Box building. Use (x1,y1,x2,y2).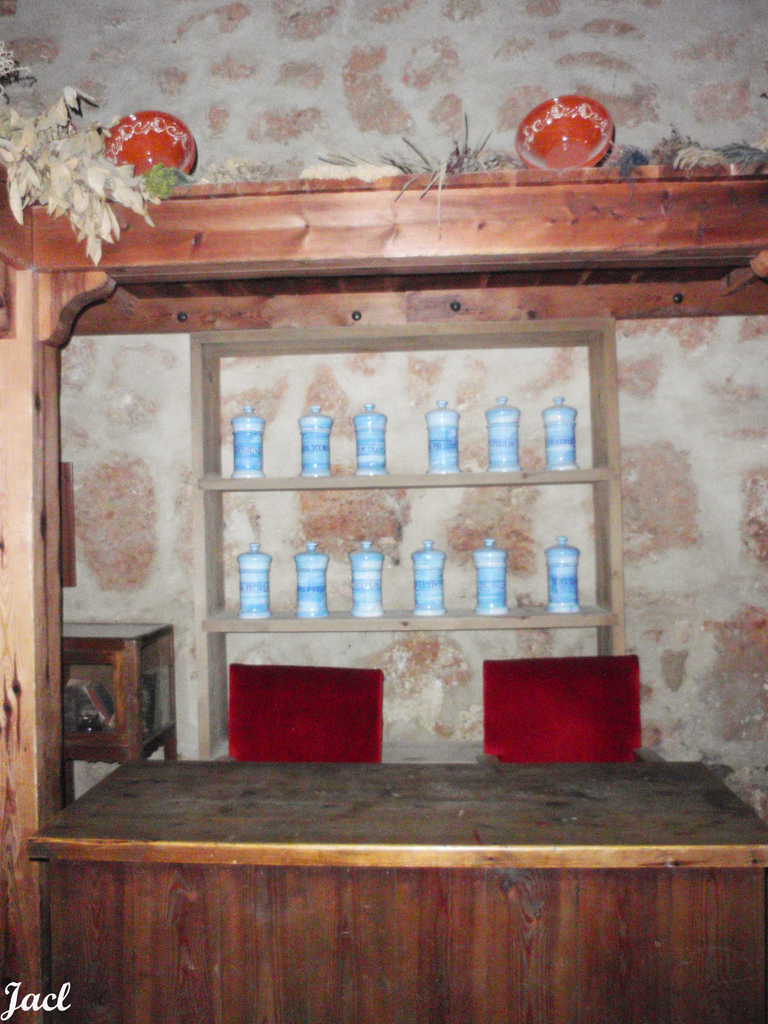
(0,0,767,1023).
